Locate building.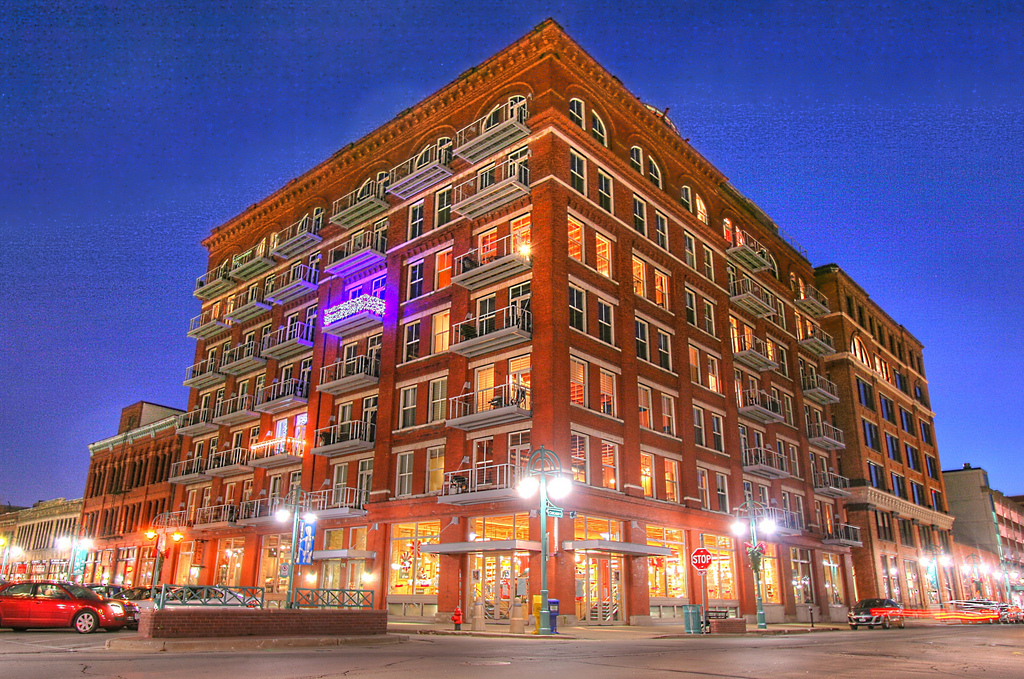
Bounding box: 0, 4, 983, 672.
